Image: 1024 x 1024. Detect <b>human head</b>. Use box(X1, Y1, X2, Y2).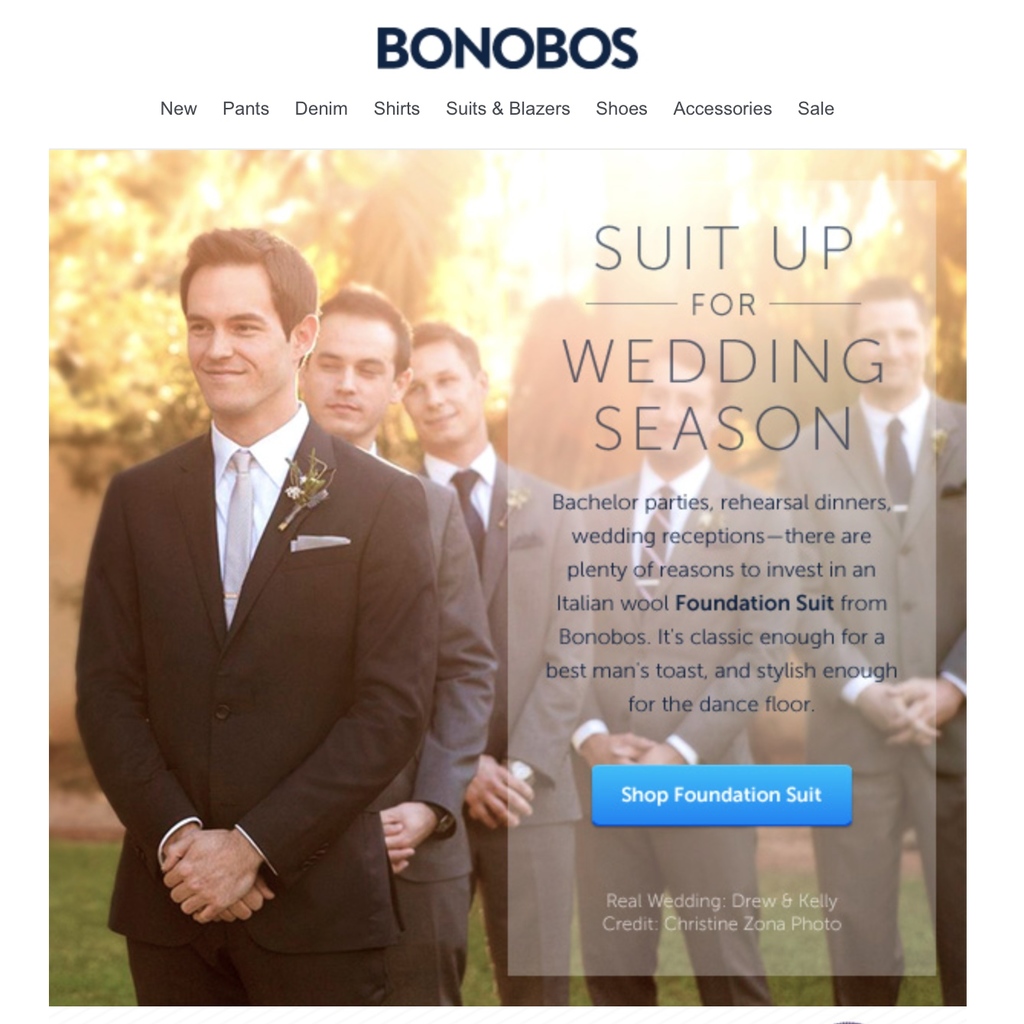
box(297, 278, 414, 439).
